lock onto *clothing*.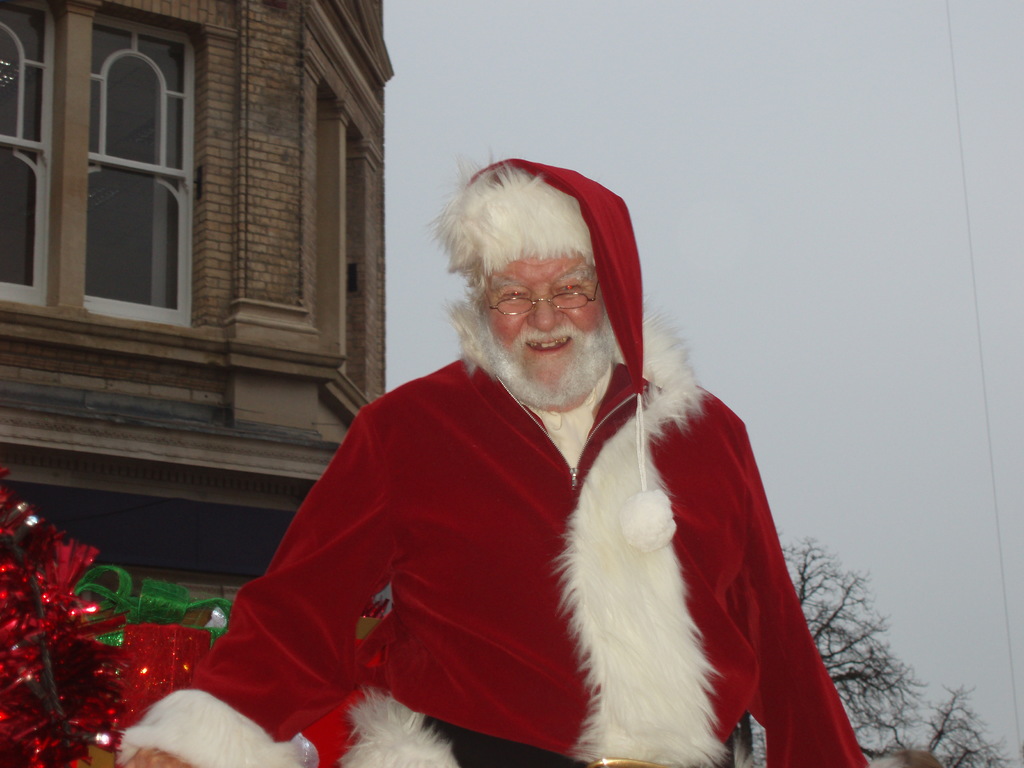
Locked: [182, 330, 894, 755].
